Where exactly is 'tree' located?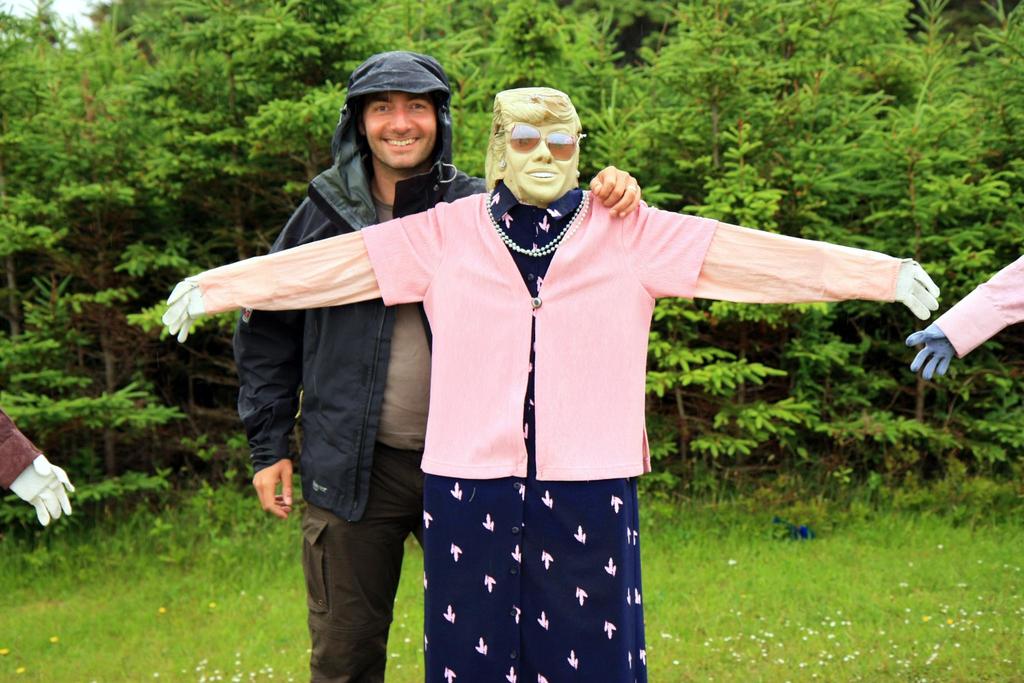
Its bounding box is {"left": 0, "top": 0, "right": 1023, "bottom": 486}.
